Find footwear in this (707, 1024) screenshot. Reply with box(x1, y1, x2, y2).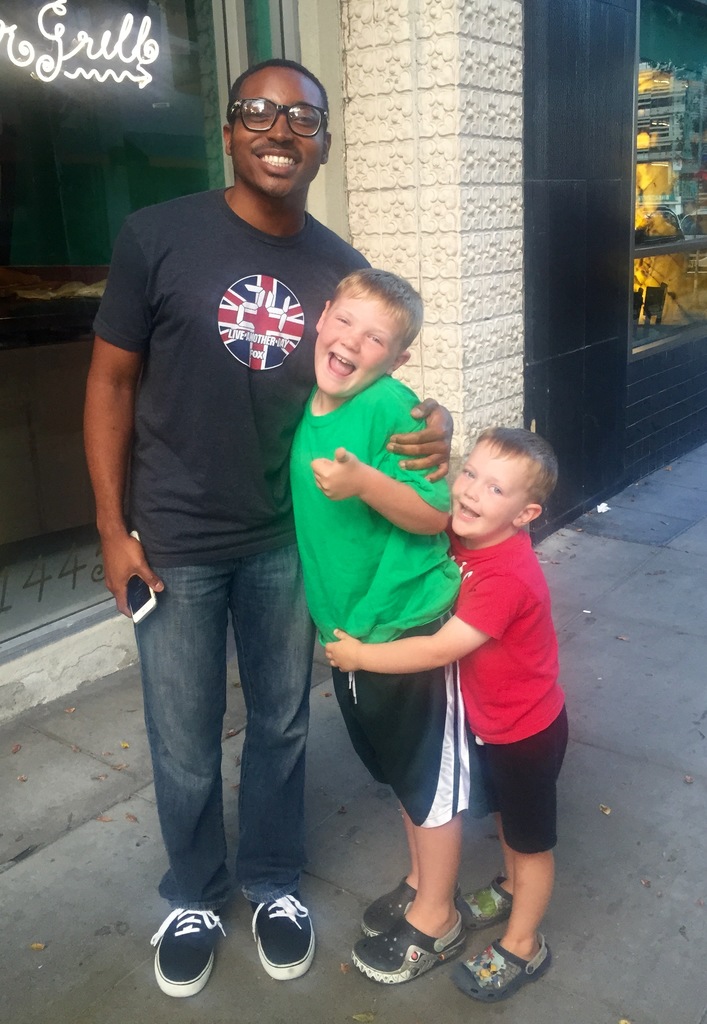
box(249, 896, 319, 987).
